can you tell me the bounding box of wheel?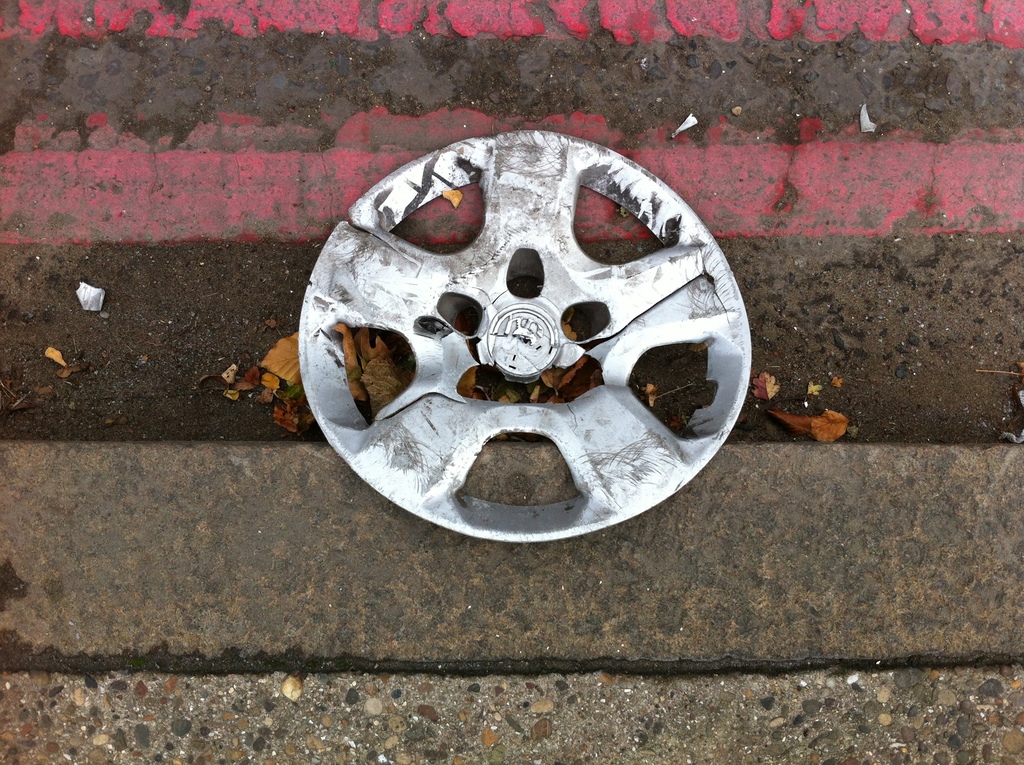
<bbox>243, 116, 785, 541</bbox>.
